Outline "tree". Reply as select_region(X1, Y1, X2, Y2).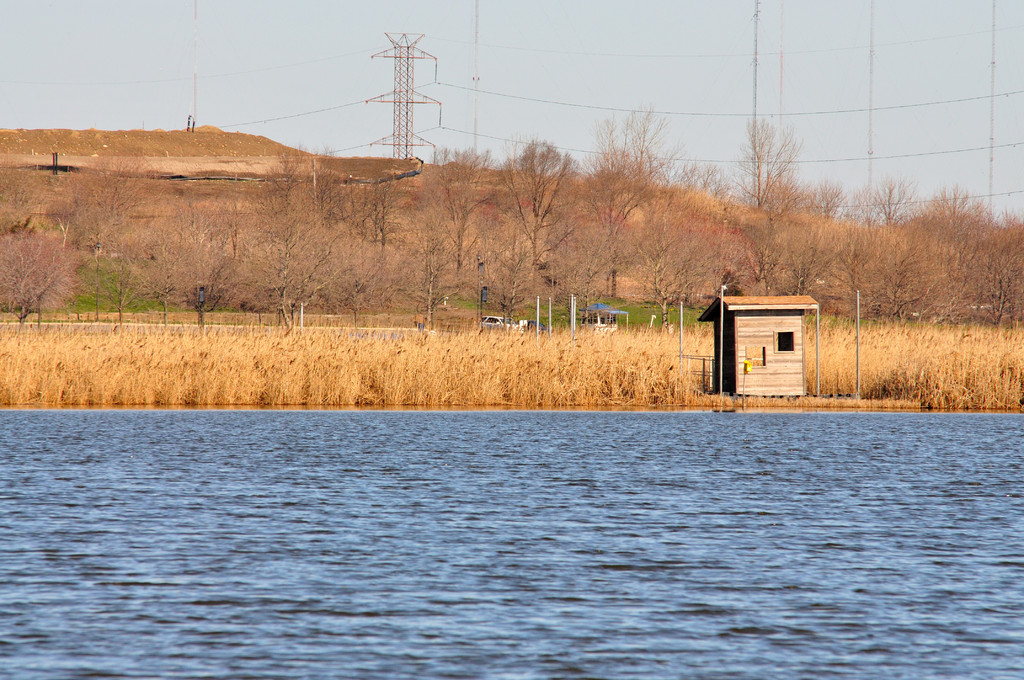
select_region(409, 203, 452, 334).
